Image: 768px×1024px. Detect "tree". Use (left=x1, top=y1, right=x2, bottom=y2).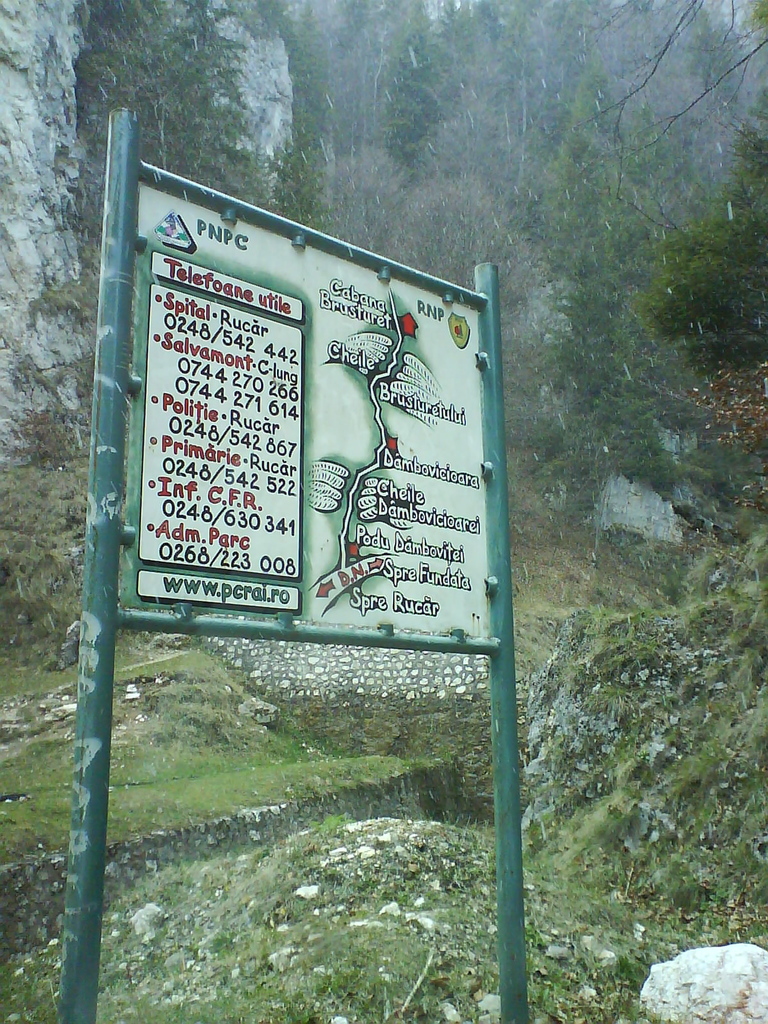
(left=381, top=8, right=451, bottom=164).
